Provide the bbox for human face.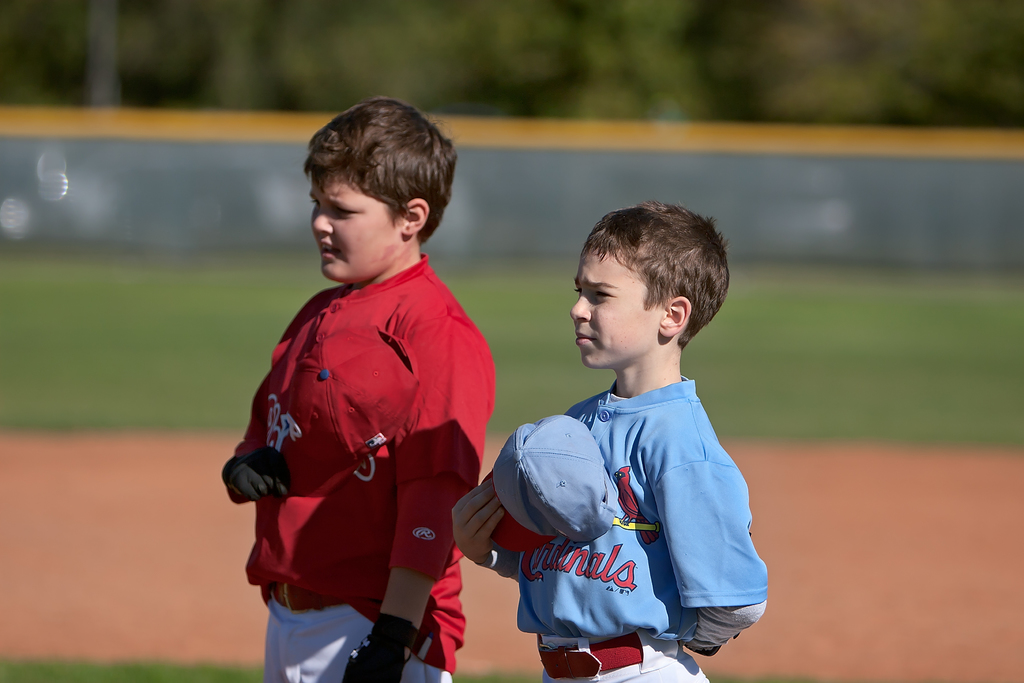
[x1=307, y1=174, x2=404, y2=288].
